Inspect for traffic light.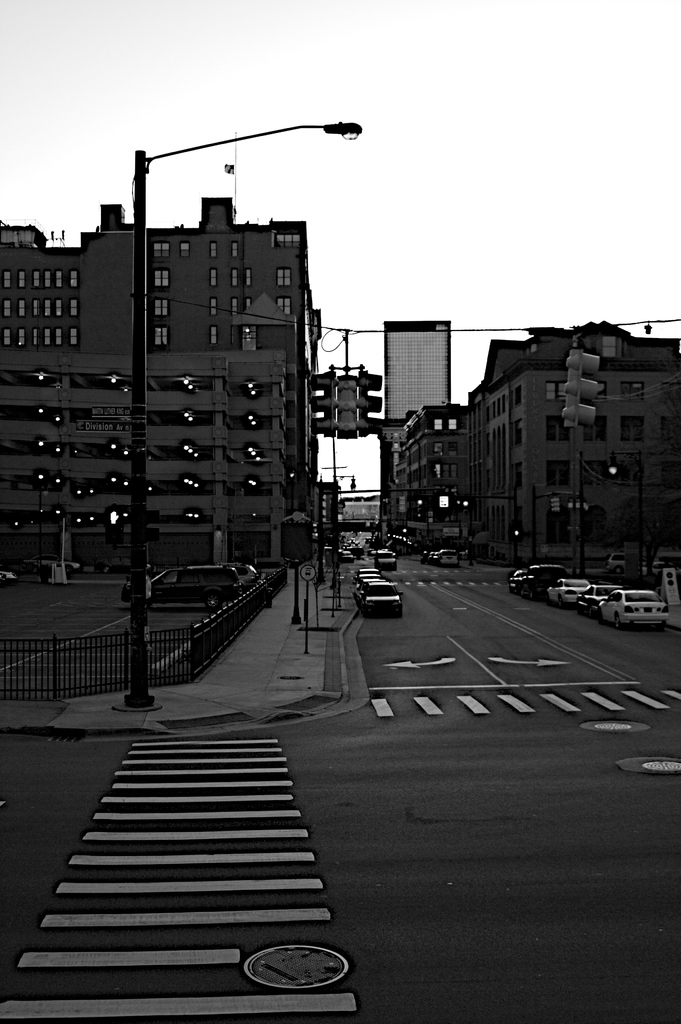
Inspection: <bbox>312, 331, 386, 441</bbox>.
